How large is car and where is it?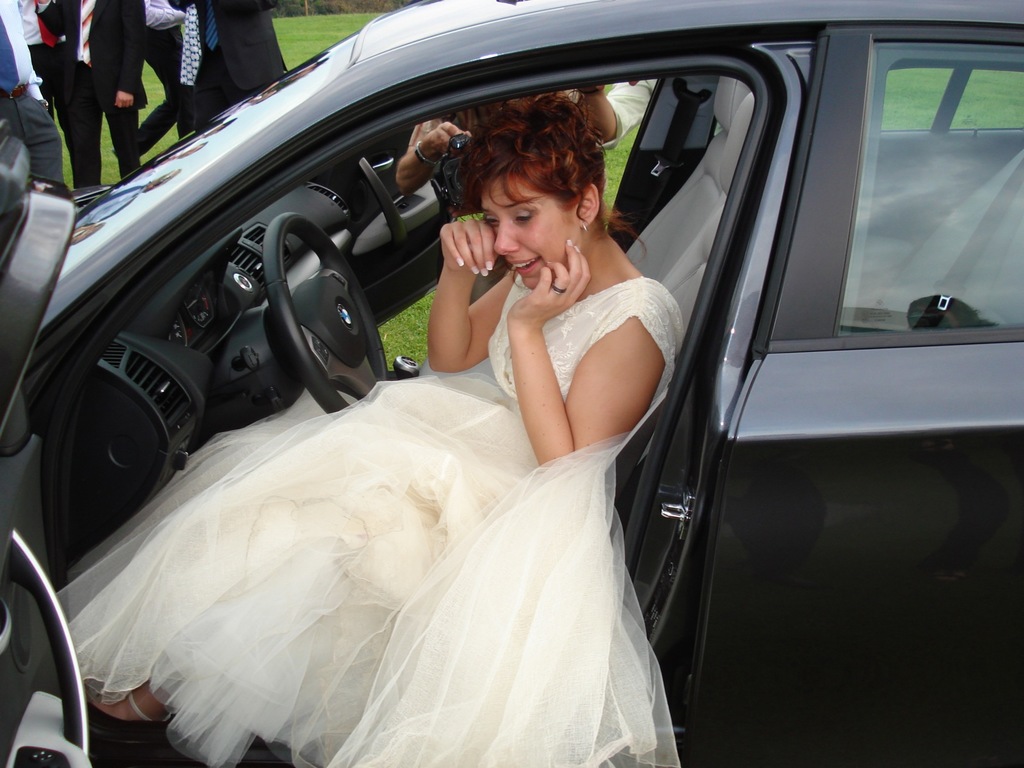
Bounding box: {"x1": 0, "y1": 20, "x2": 966, "y2": 707}.
